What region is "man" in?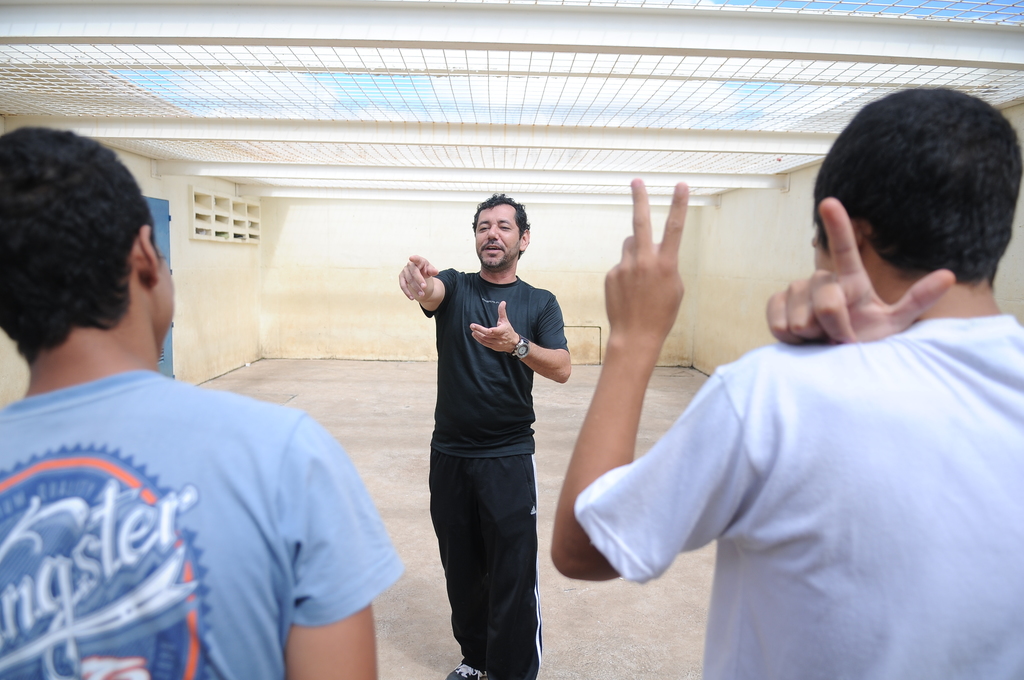
[left=0, top=128, right=412, bottom=679].
